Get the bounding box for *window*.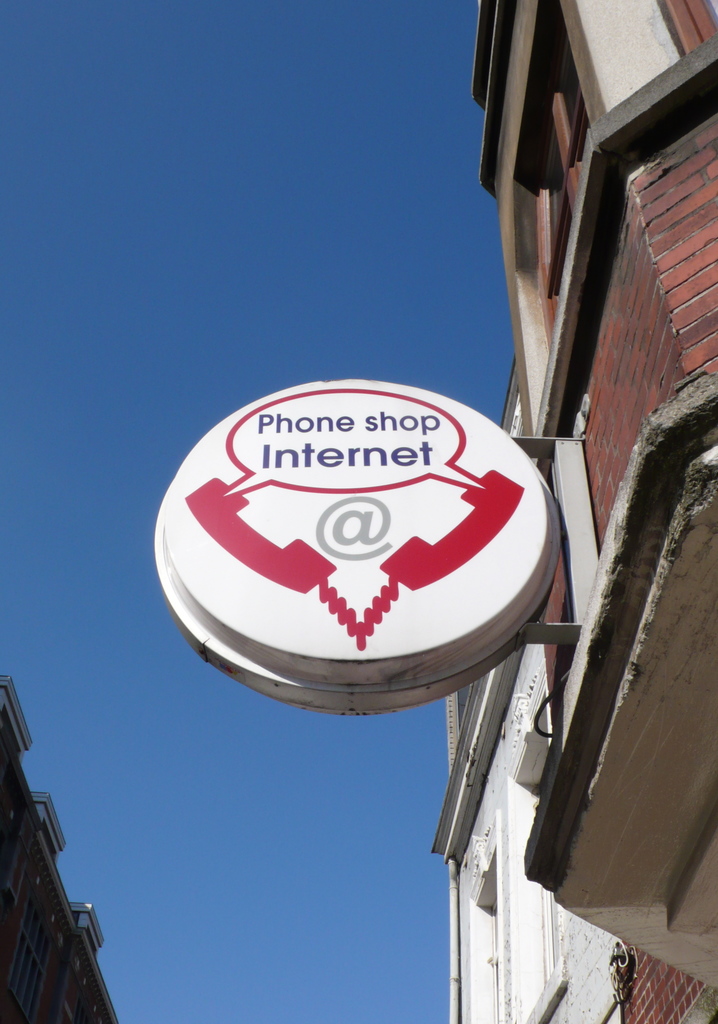
left=8, top=900, right=63, bottom=1023.
